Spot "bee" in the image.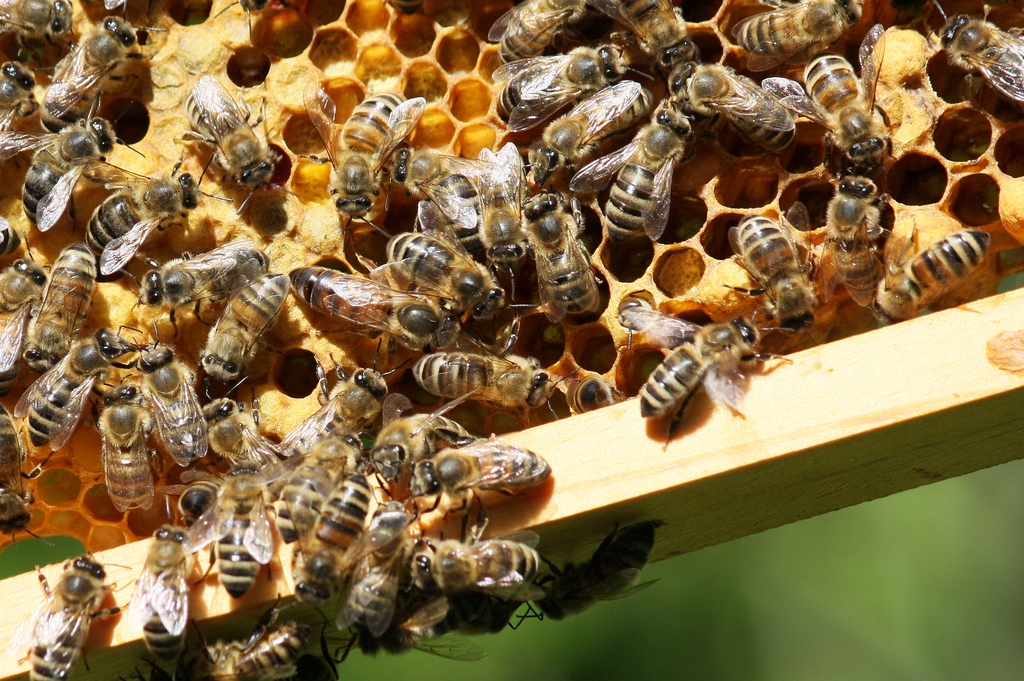
"bee" found at left=93, top=389, right=157, bottom=517.
